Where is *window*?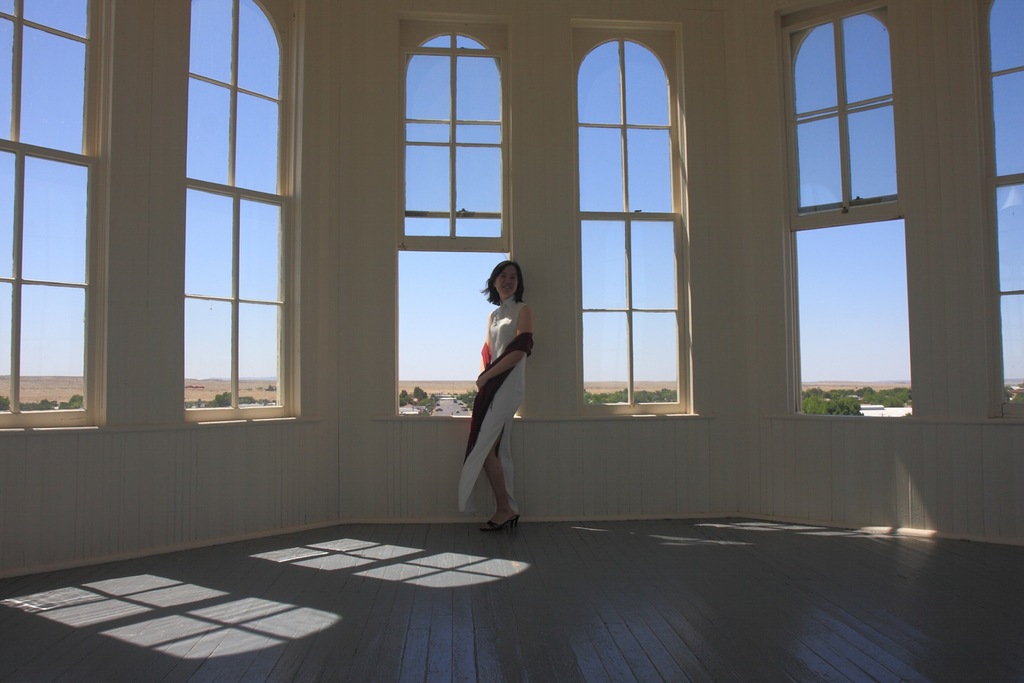
box(184, 1, 286, 423).
